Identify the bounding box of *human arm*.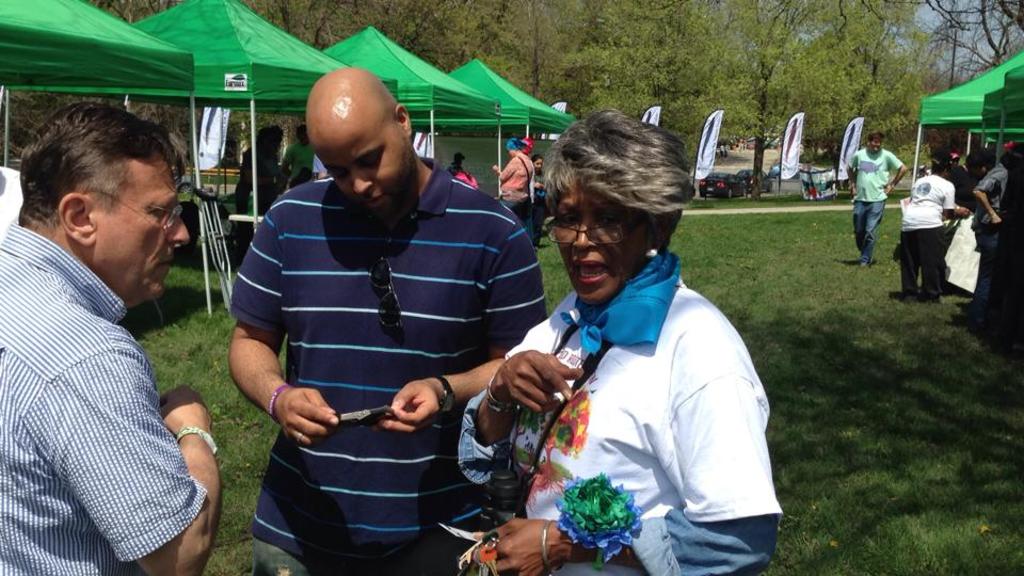
x1=379, y1=227, x2=551, y2=437.
